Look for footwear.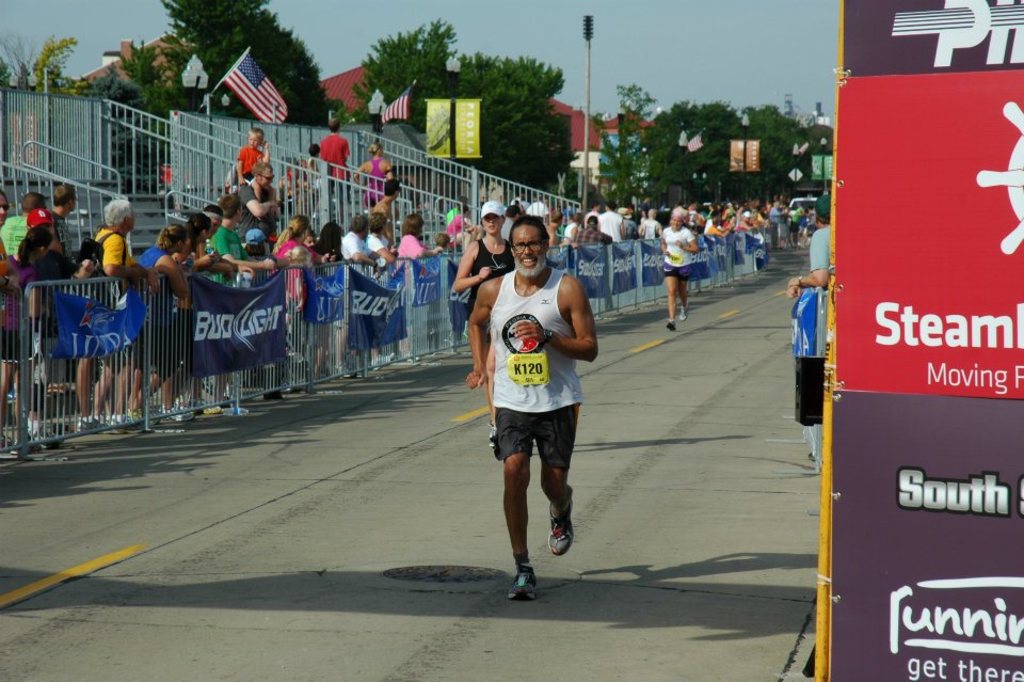
Found: 183 396 220 416.
